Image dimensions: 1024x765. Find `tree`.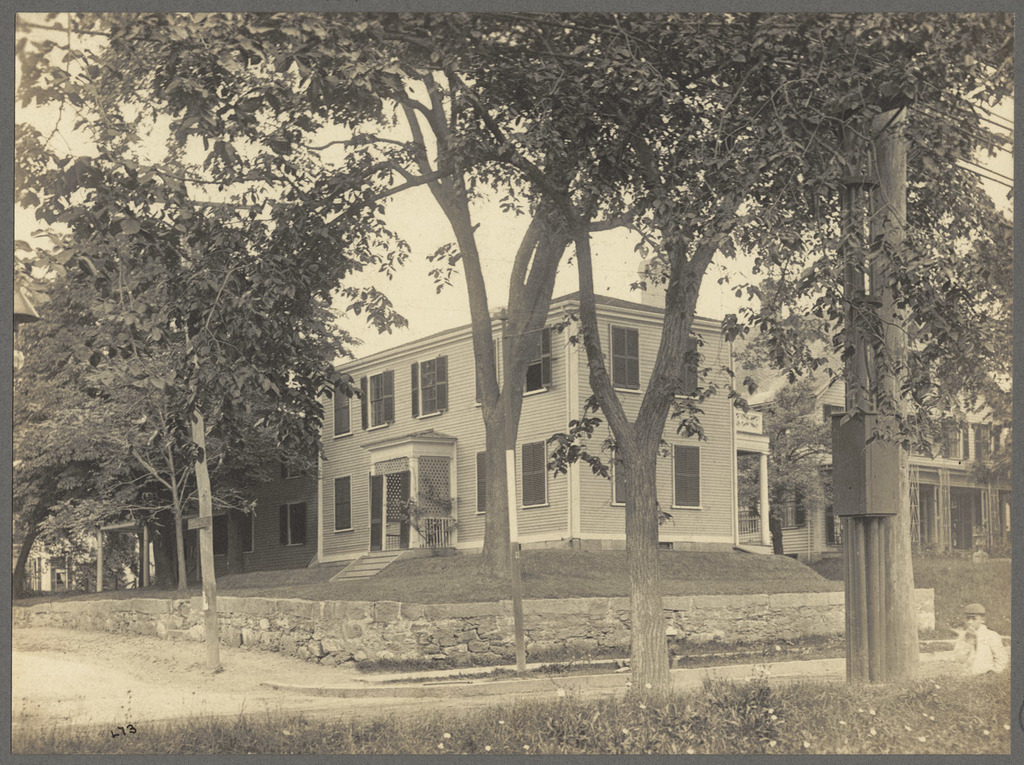
{"x1": 12, "y1": 11, "x2": 1018, "y2": 693}.
